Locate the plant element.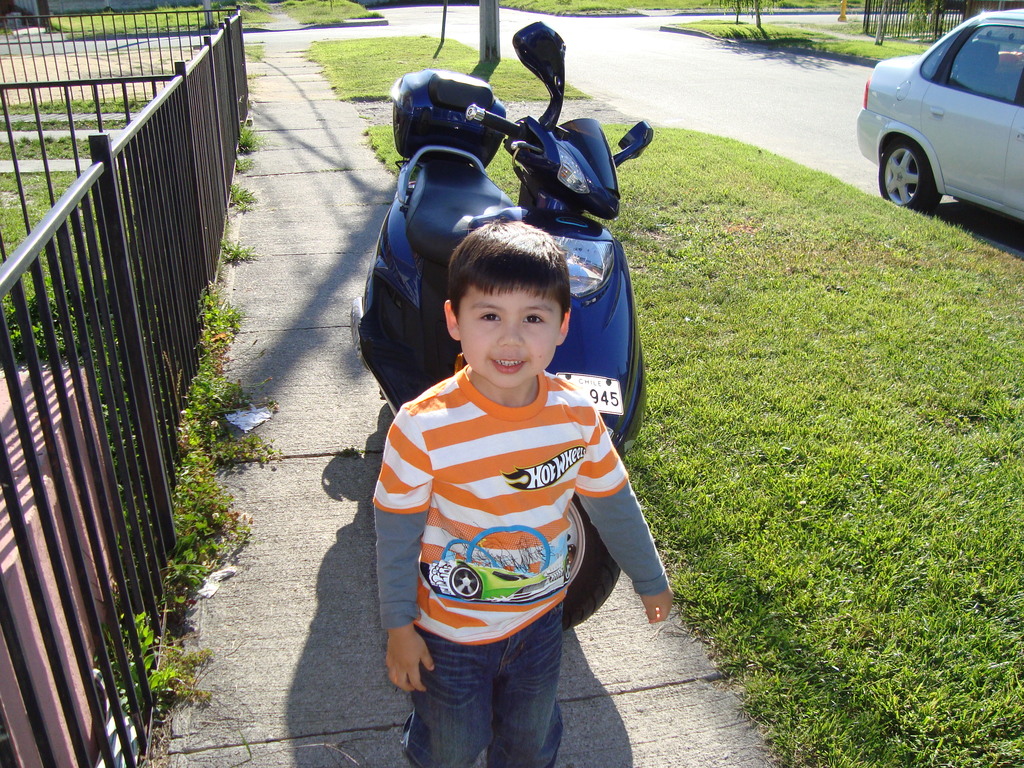
Element bbox: crop(236, 125, 262, 151).
